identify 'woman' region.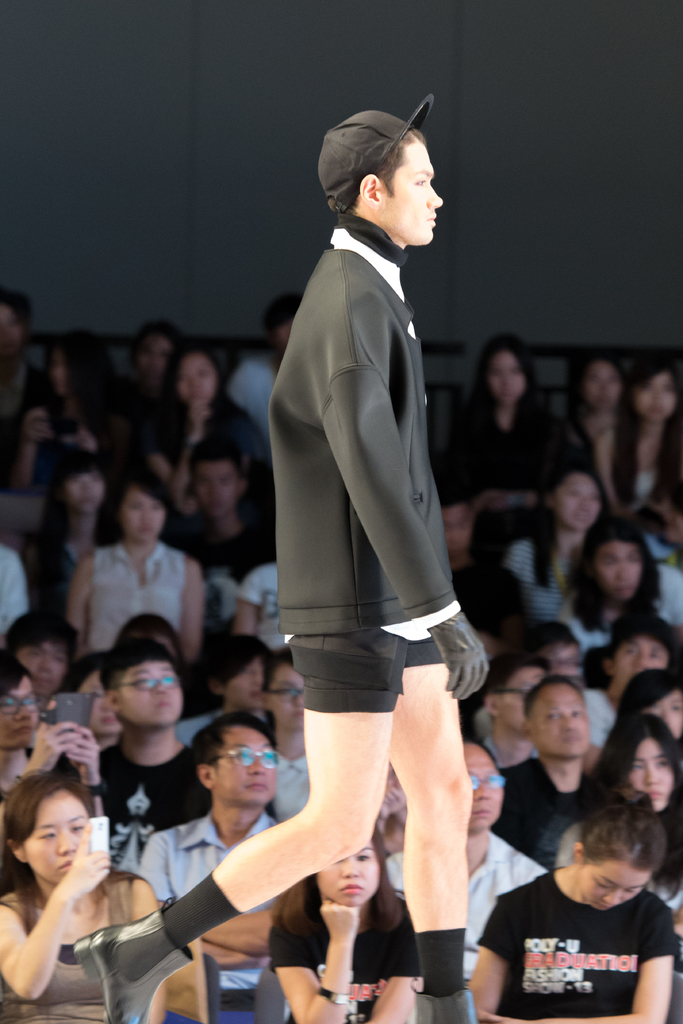
Region: [left=565, top=348, right=629, bottom=473].
